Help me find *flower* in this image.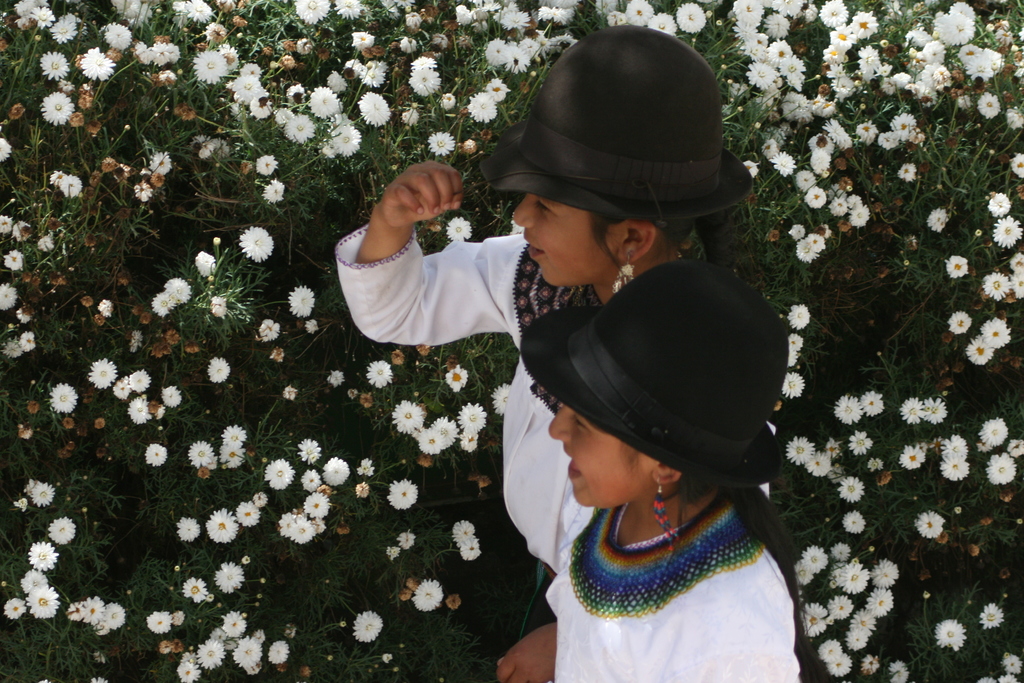
Found it: box=[846, 204, 870, 227].
